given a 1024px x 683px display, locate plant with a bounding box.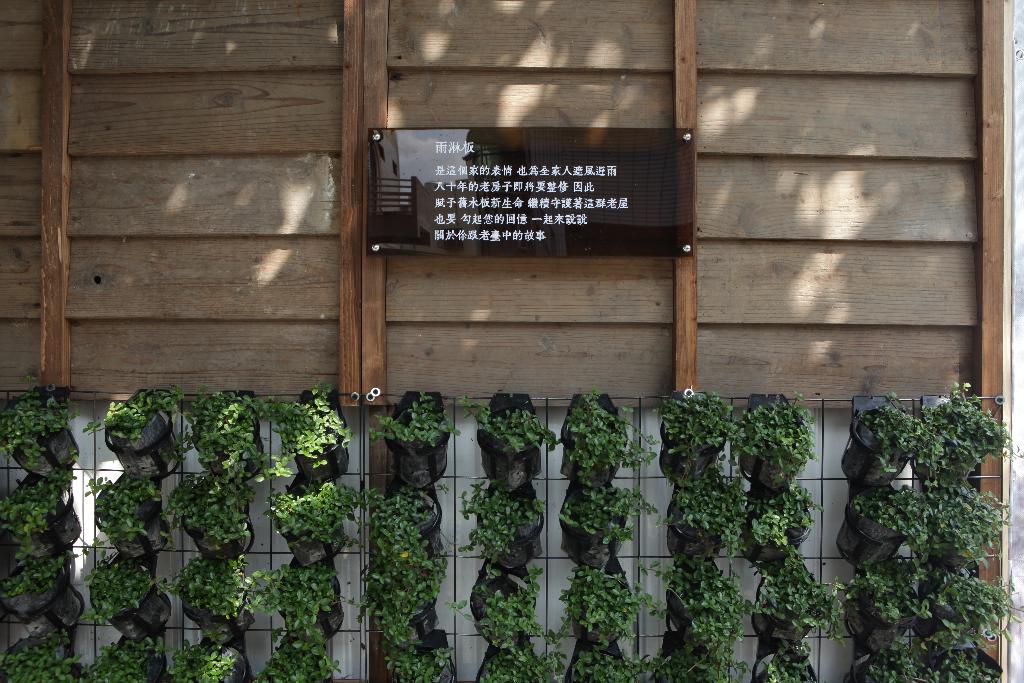
Located: 77/381/185/452.
